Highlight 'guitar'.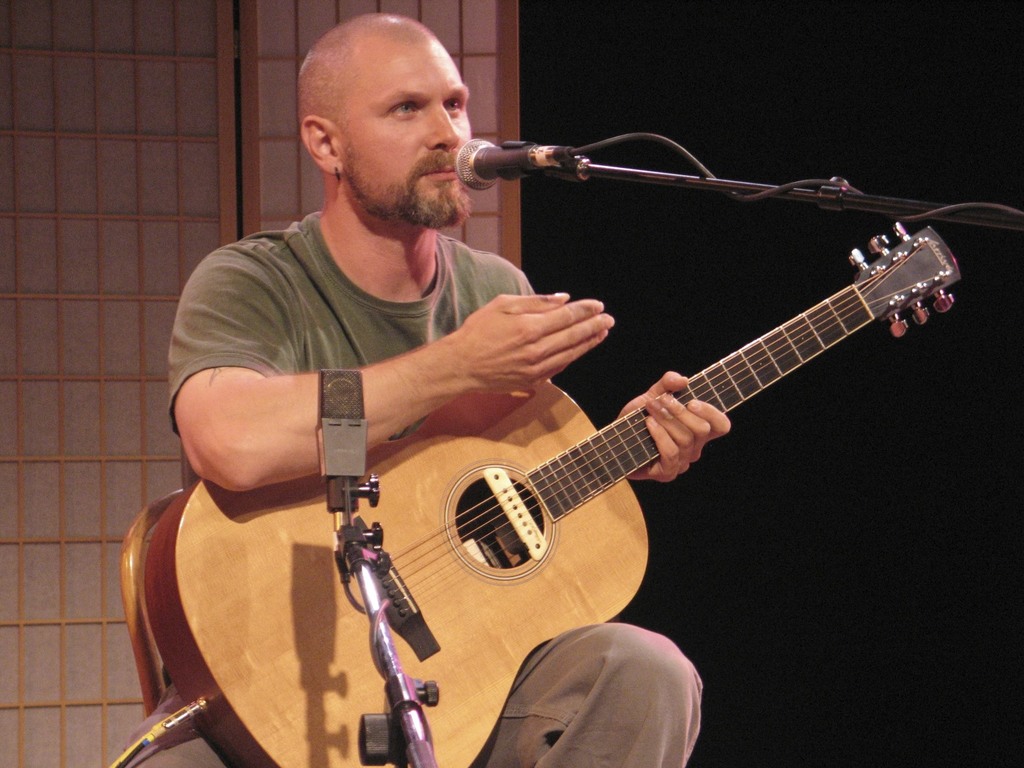
Highlighted region: locate(241, 217, 971, 723).
